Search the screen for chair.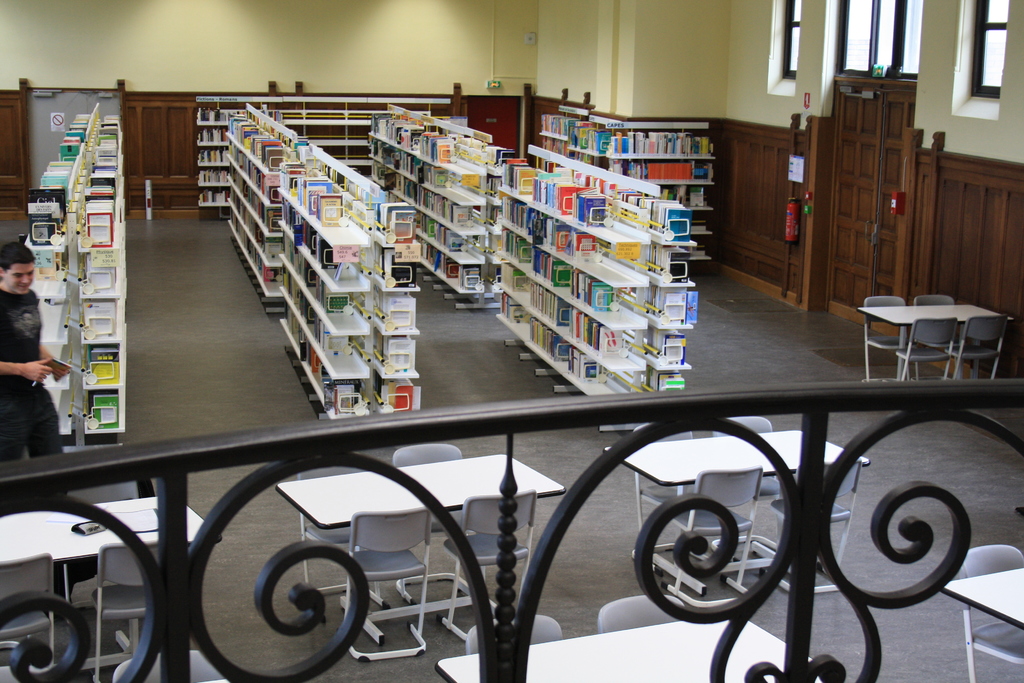
Found at x1=395 y1=441 x2=486 y2=606.
